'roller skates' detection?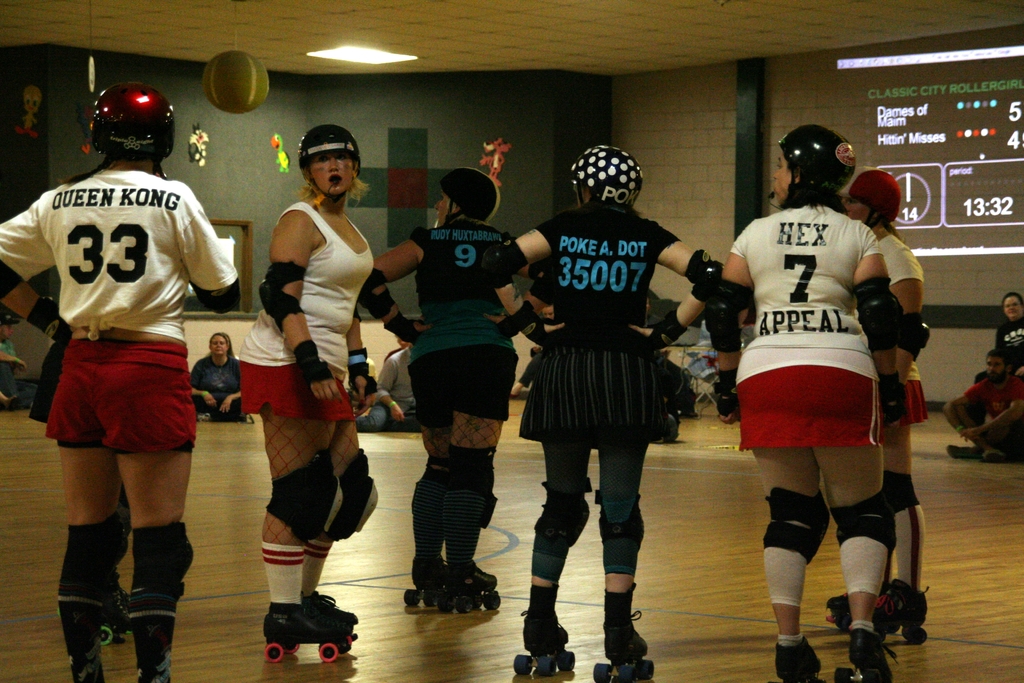
x1=98, y1=573, x2=131, y2=645
